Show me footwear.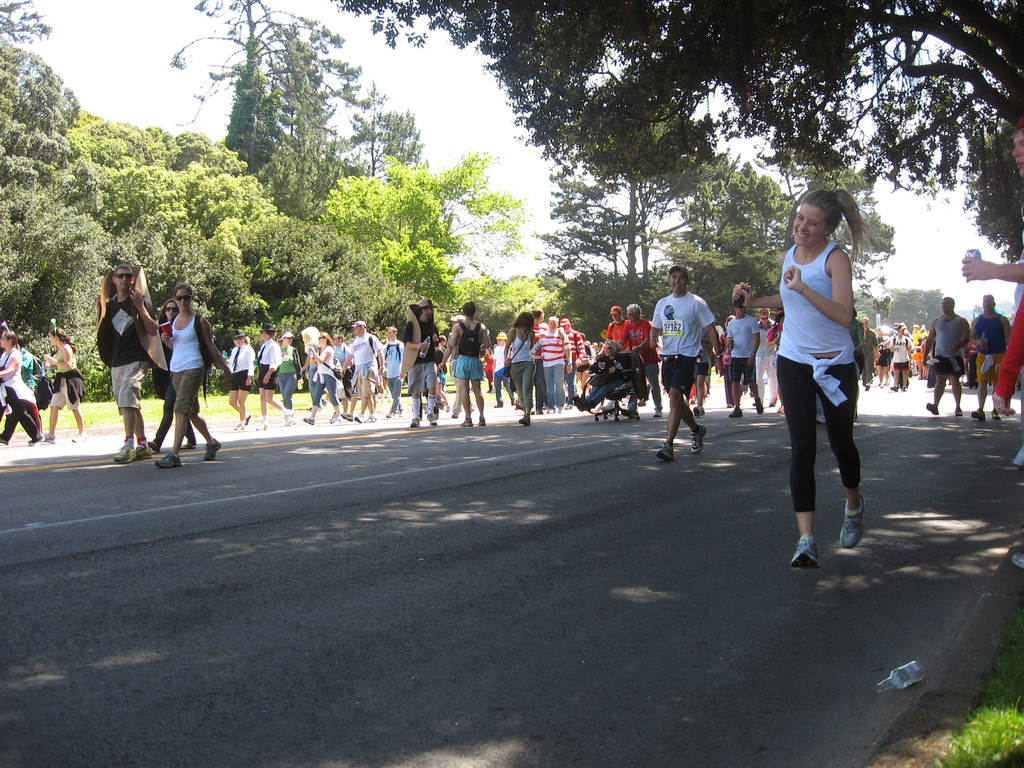
footwear is here: bbox=[207, 440, 223, 457].
